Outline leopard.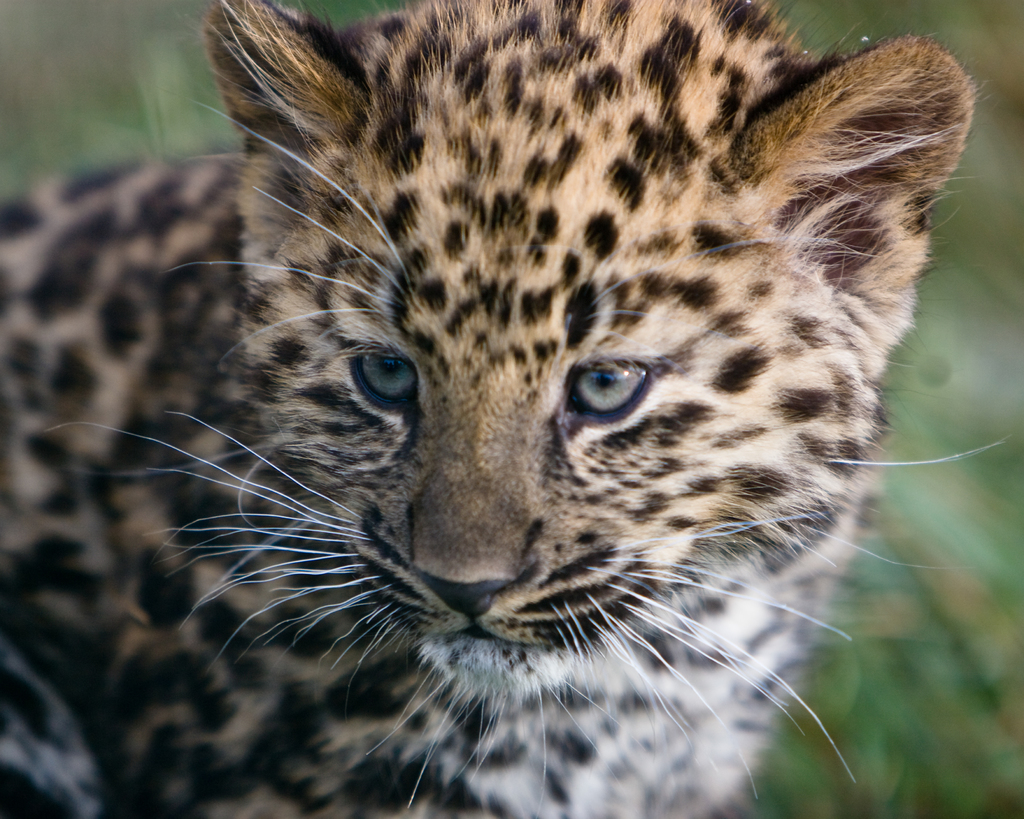
Outline: l=0, t=0, r=1016, b=818.
